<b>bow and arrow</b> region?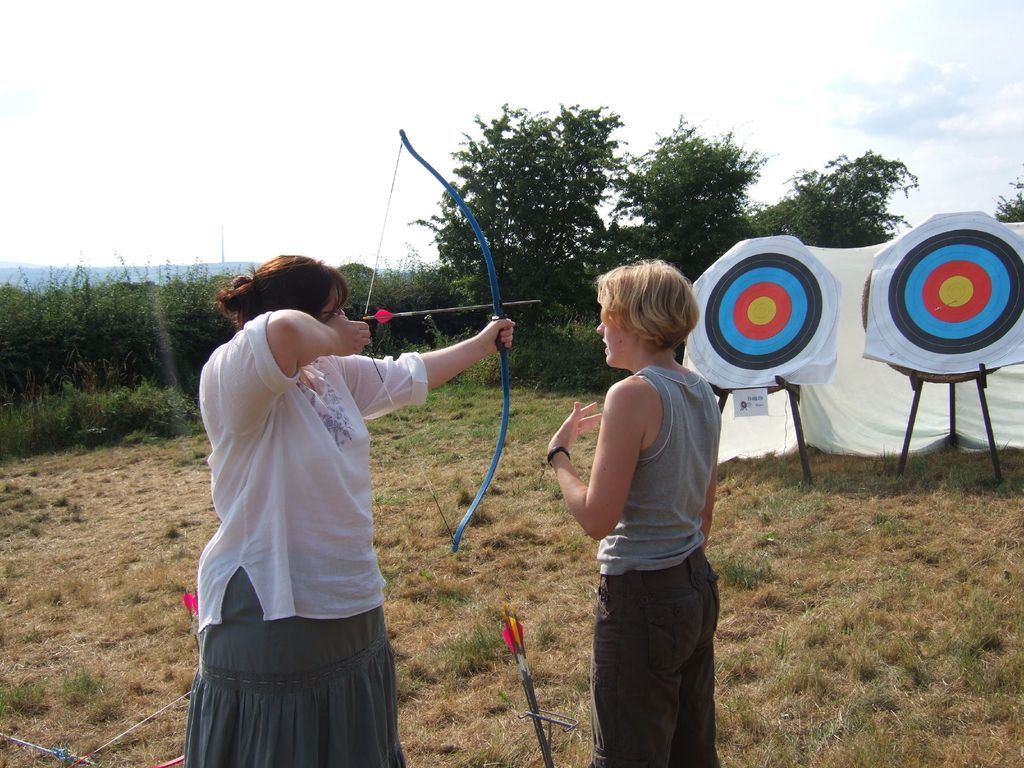
(358, 127, 541, 550)
